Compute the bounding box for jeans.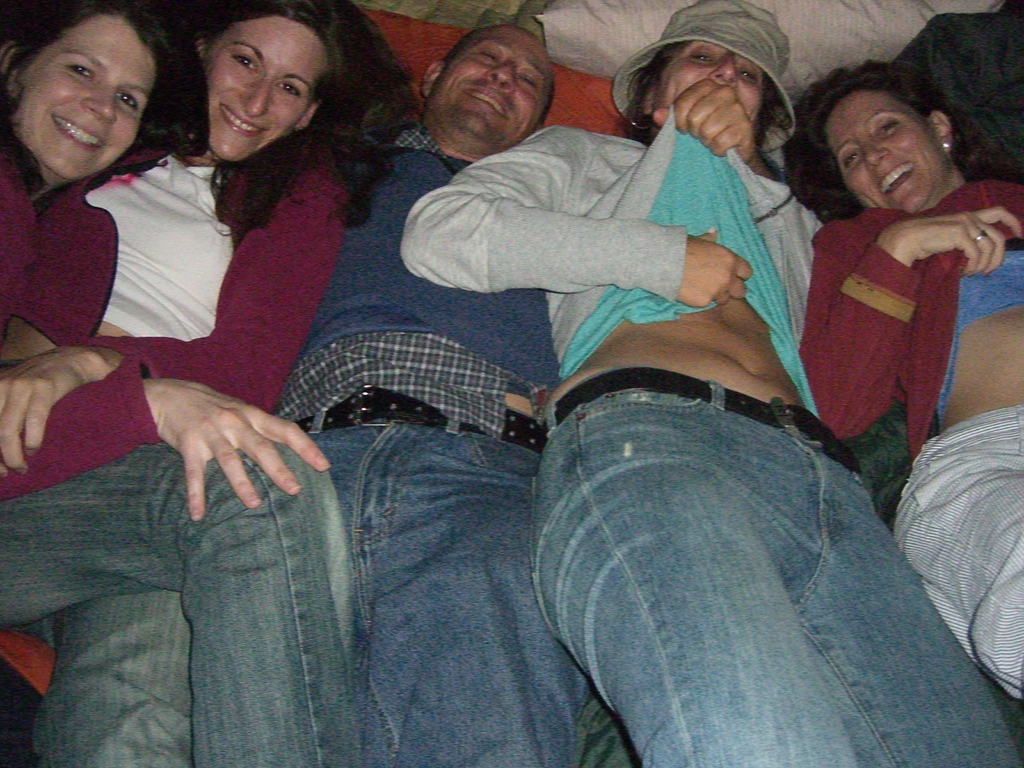
0,435,367,767.
